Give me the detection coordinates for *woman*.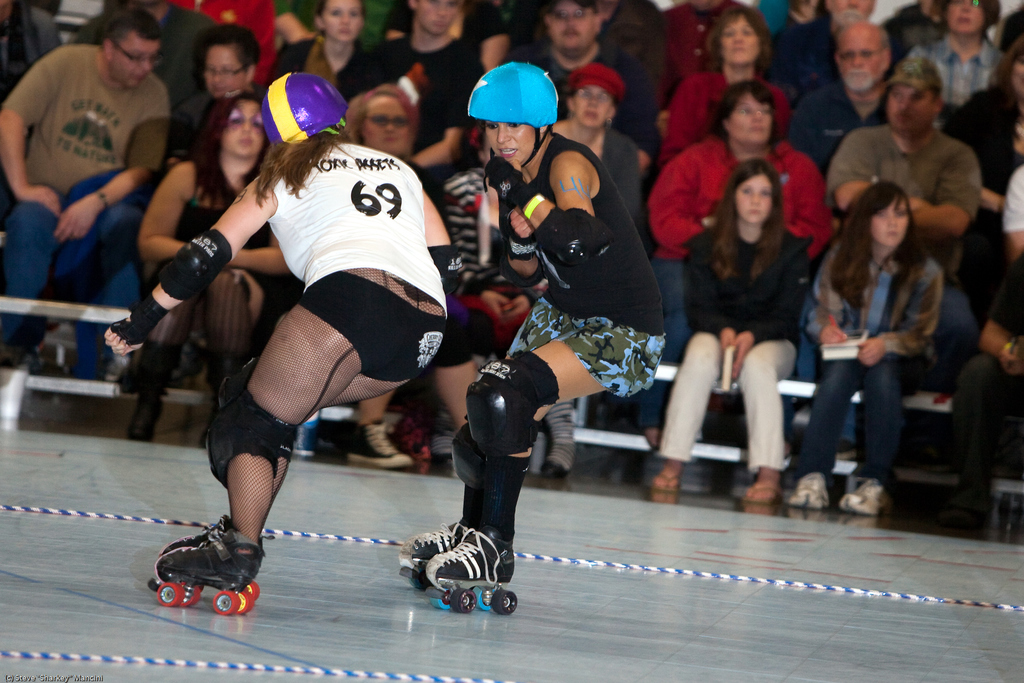
x1=652 y1=155 x2=813 y2=504.
